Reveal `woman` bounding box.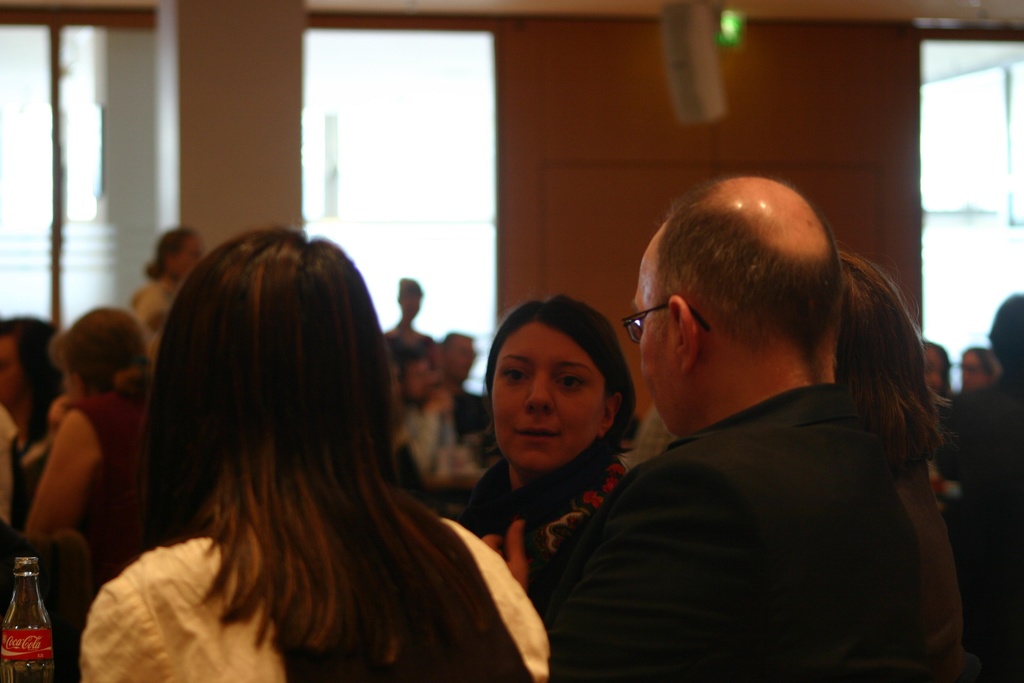
Revealed: 438/286/645/604.
